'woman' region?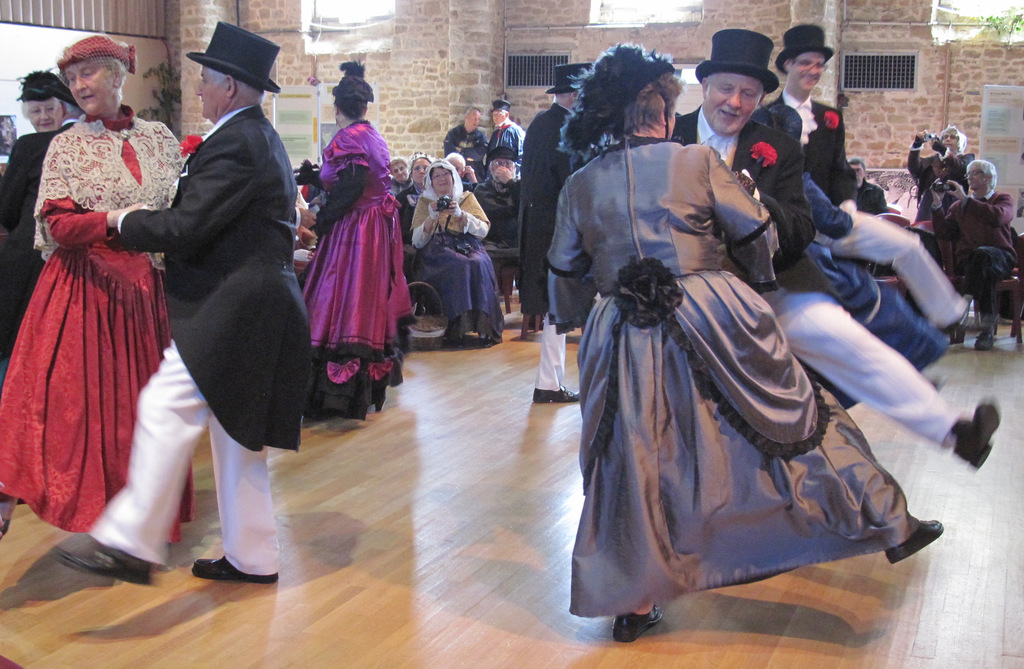
bbox=[296, 71, 413, 422]
